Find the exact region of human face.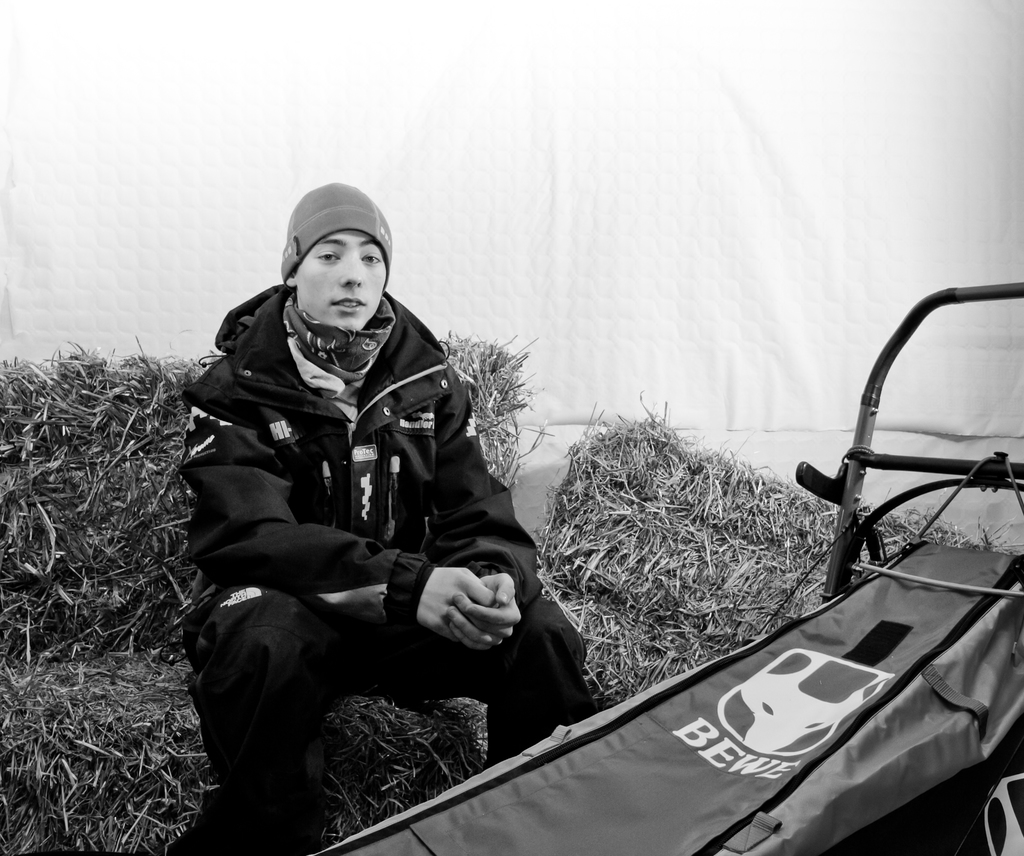
Exact region: crop(295, 228, 387, 331).
